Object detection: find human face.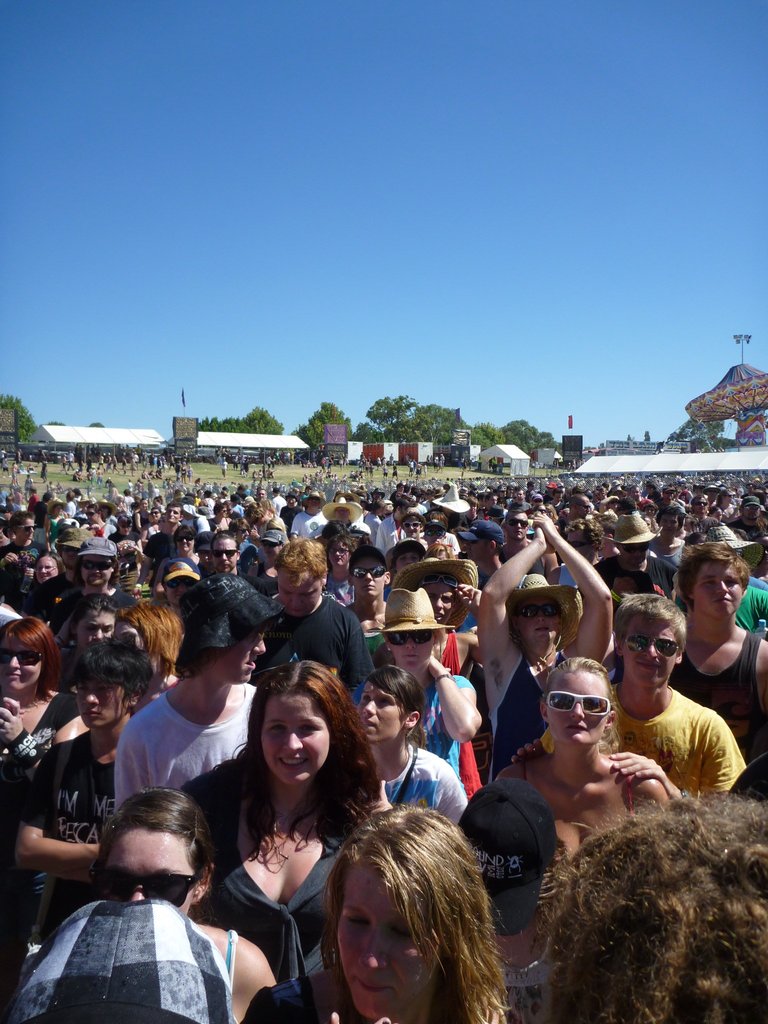
x1=623 y1=612 x2=679 y2=684.
